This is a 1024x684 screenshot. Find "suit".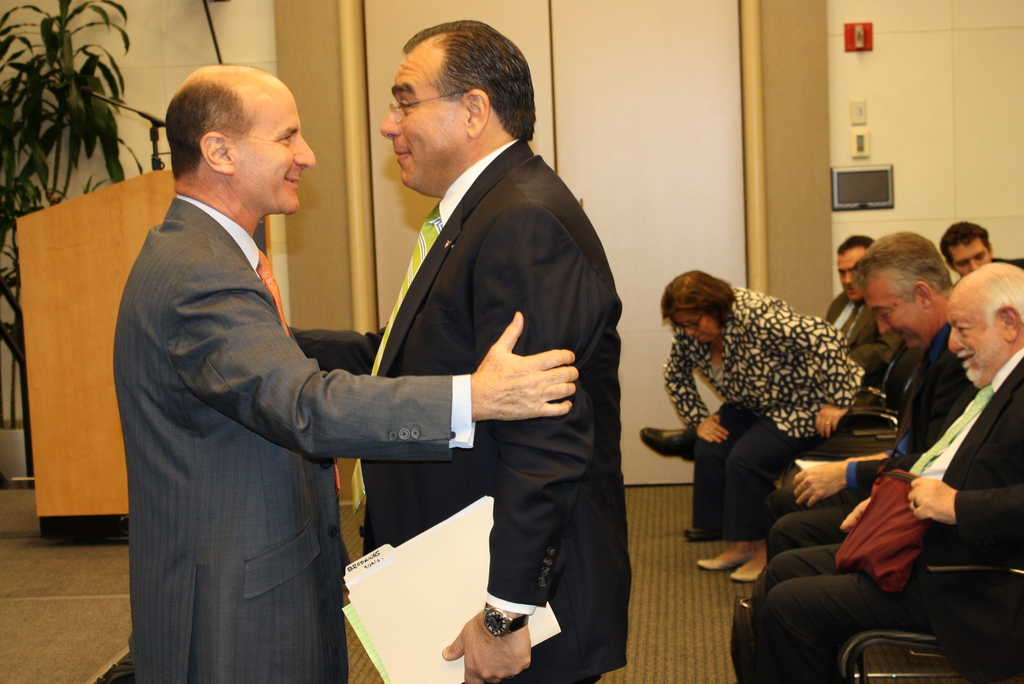
Bounding box: l=829, t=289, r=883, b=381.
